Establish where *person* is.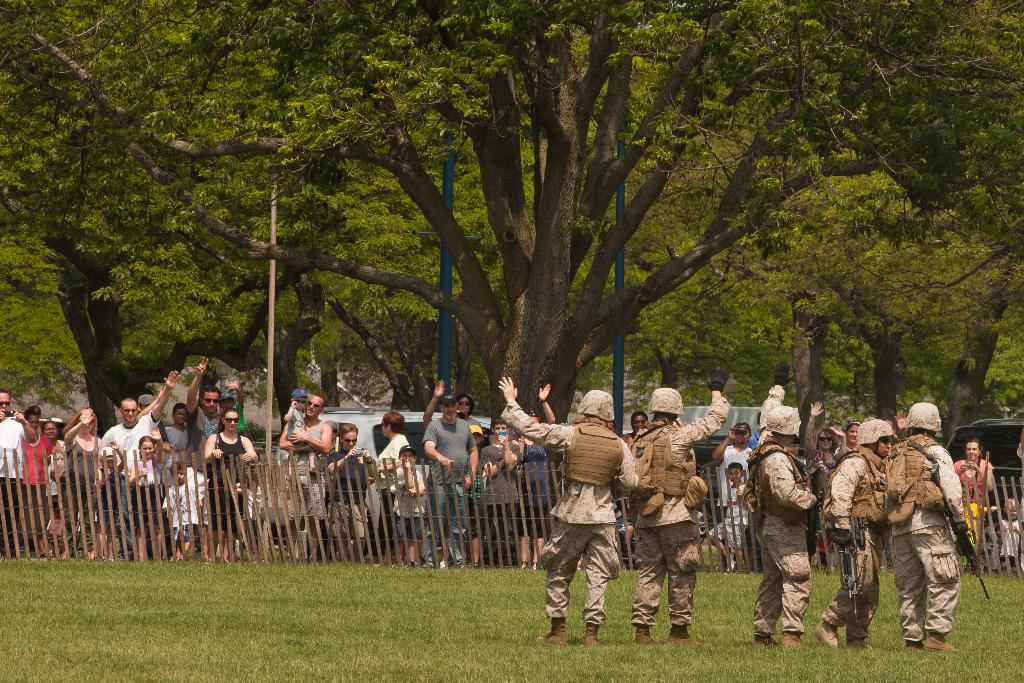
Established at x1=498, y1=377, x2=639, y2=646.
